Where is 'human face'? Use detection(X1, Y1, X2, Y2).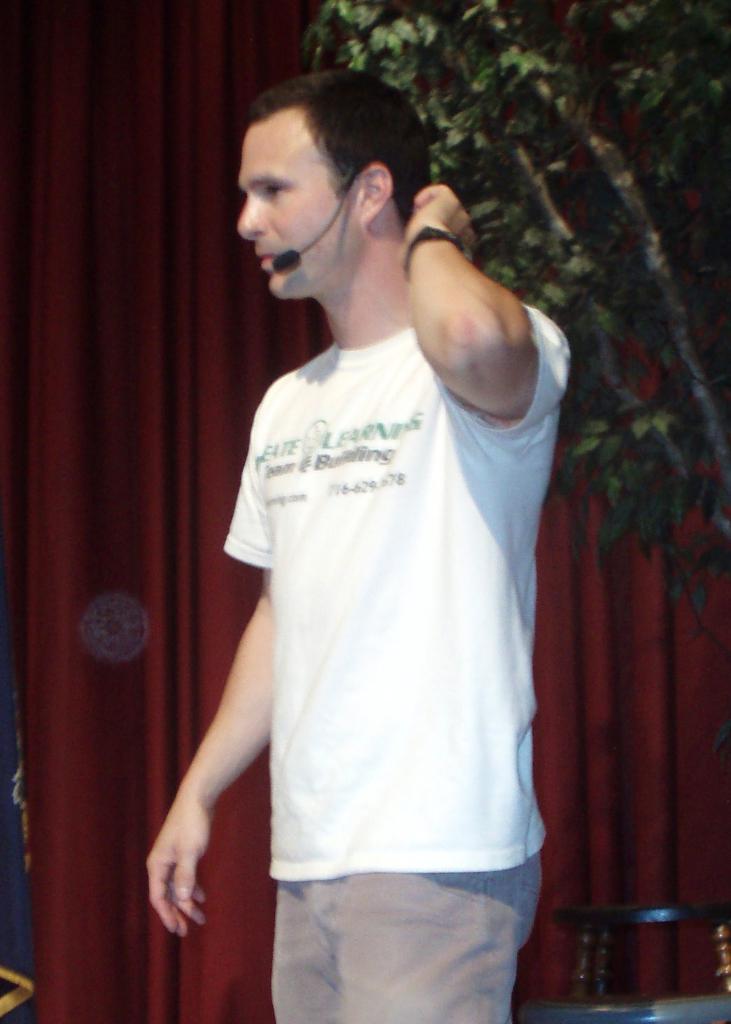
detection(239, 118, 357, 301).
